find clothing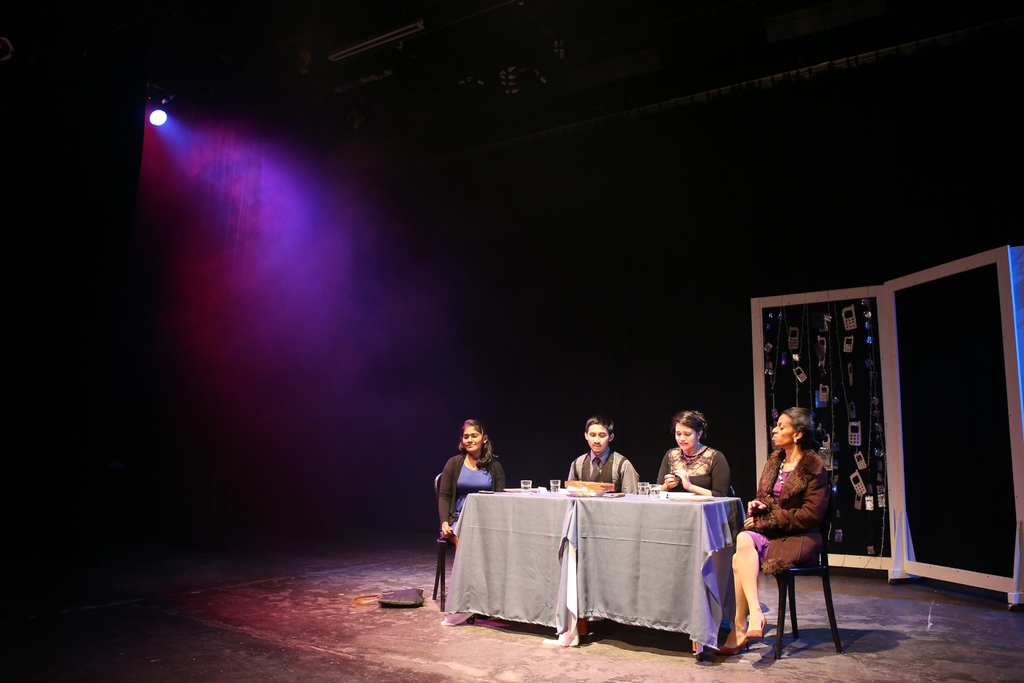
rect(758, 442, 844, 605)
